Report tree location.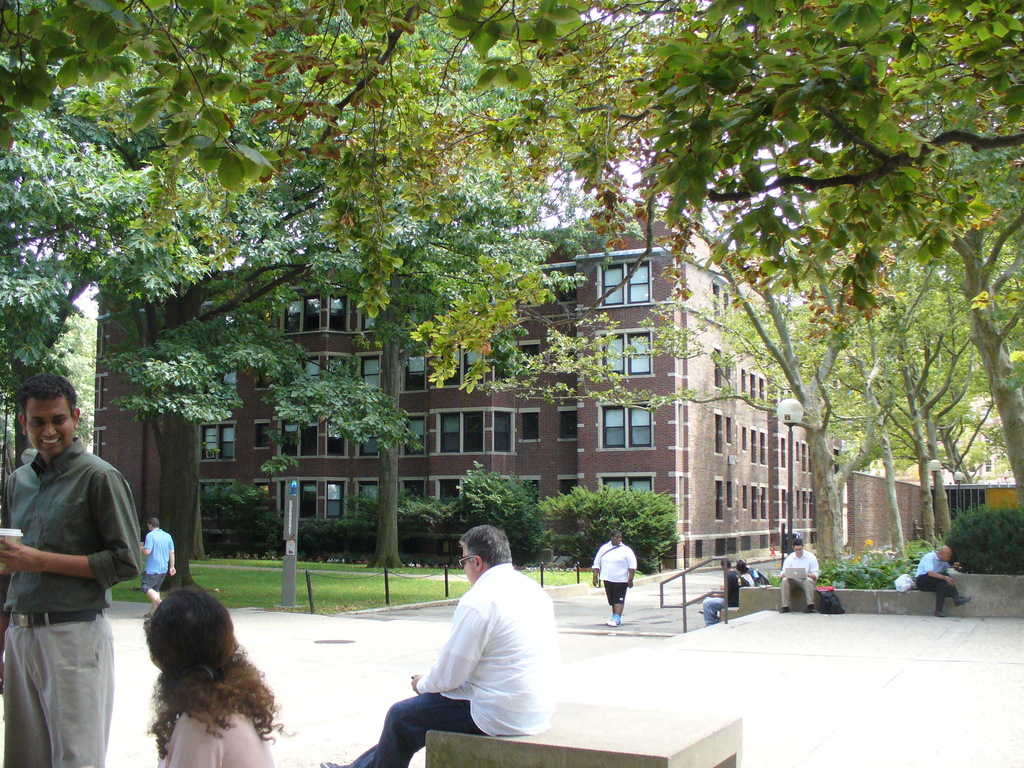
Report: BBox(398, 490, 461, 540).
